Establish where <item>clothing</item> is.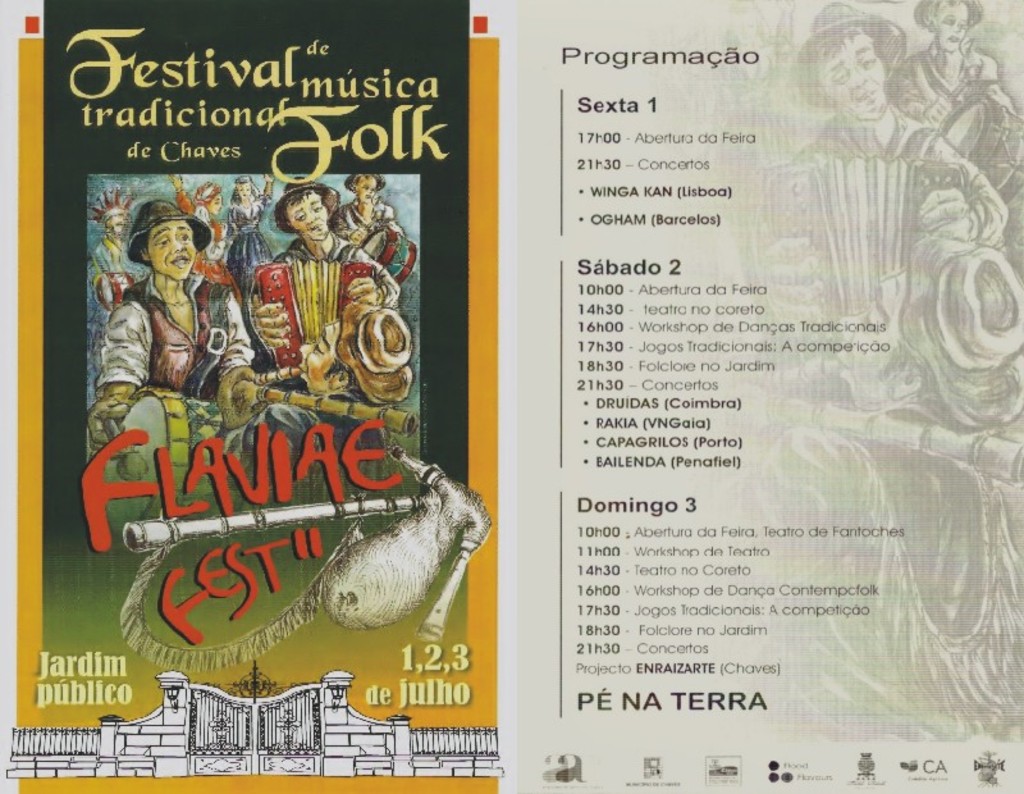
Established at bbox(212, 184, 276, 282).
